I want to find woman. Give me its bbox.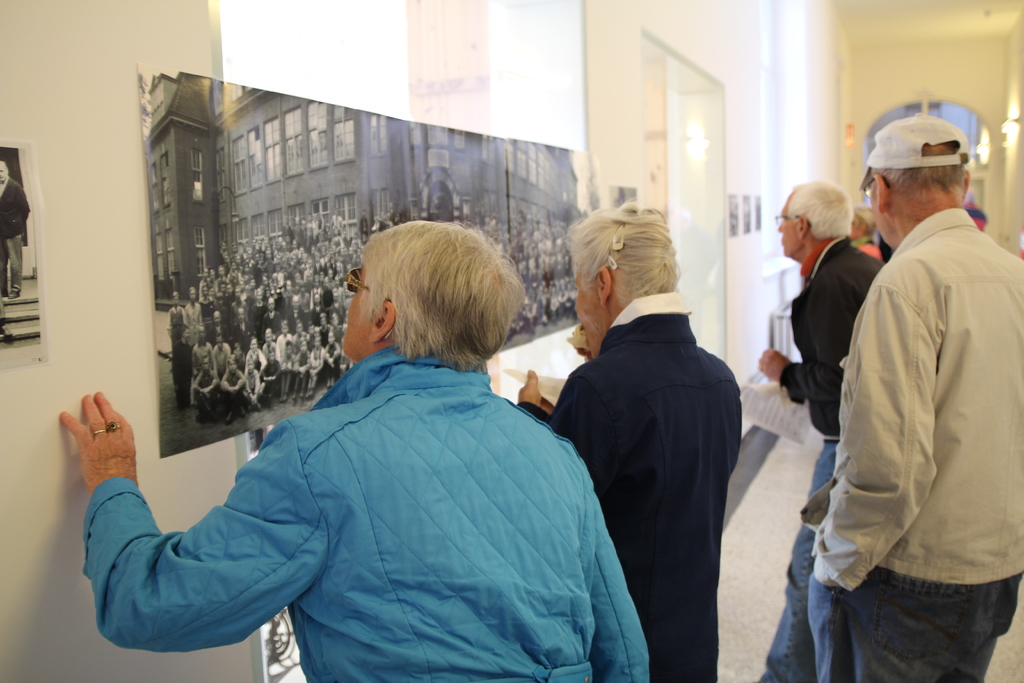
x1=847 y1=207 x2=885 y2=262.
